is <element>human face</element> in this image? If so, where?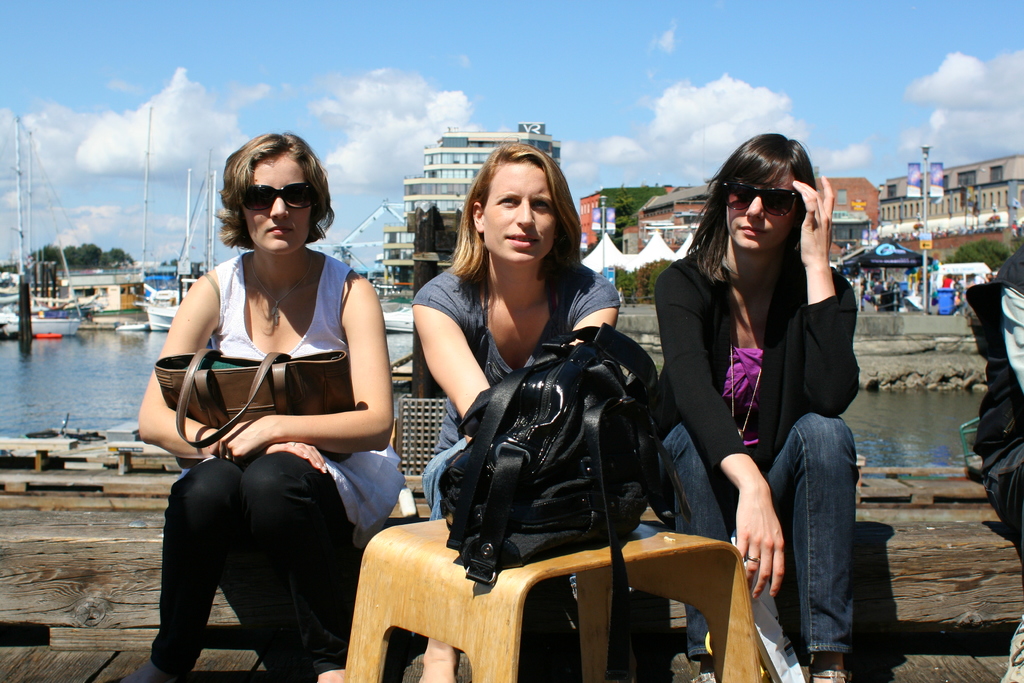
Yes, at <bbox>483, 163, 559, 263</bbox>.
